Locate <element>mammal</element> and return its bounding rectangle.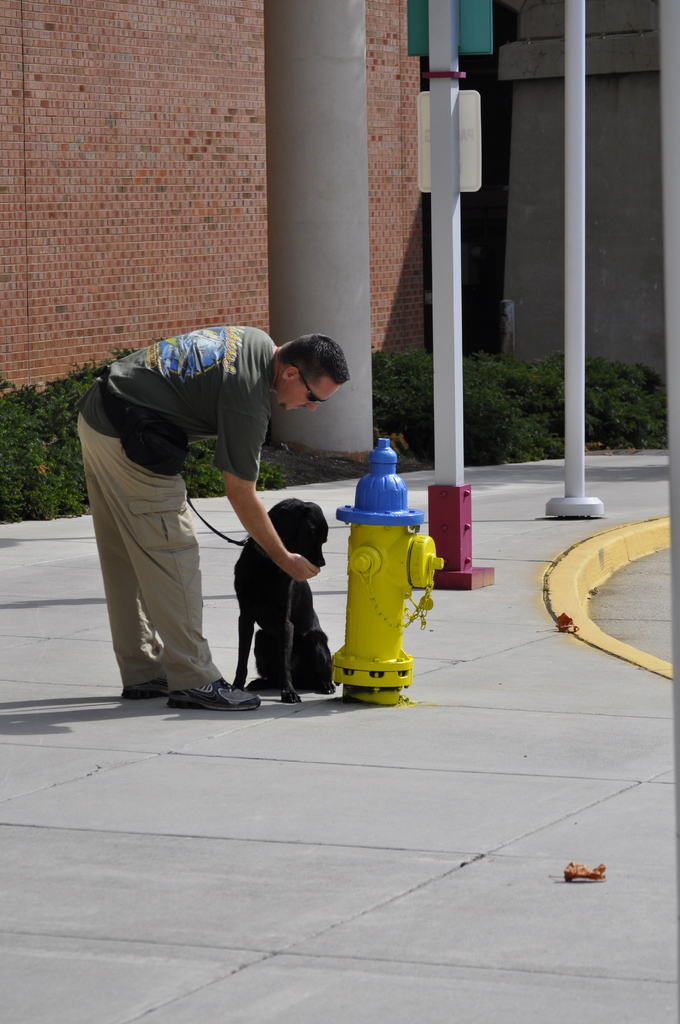
[236,499,332,704].
